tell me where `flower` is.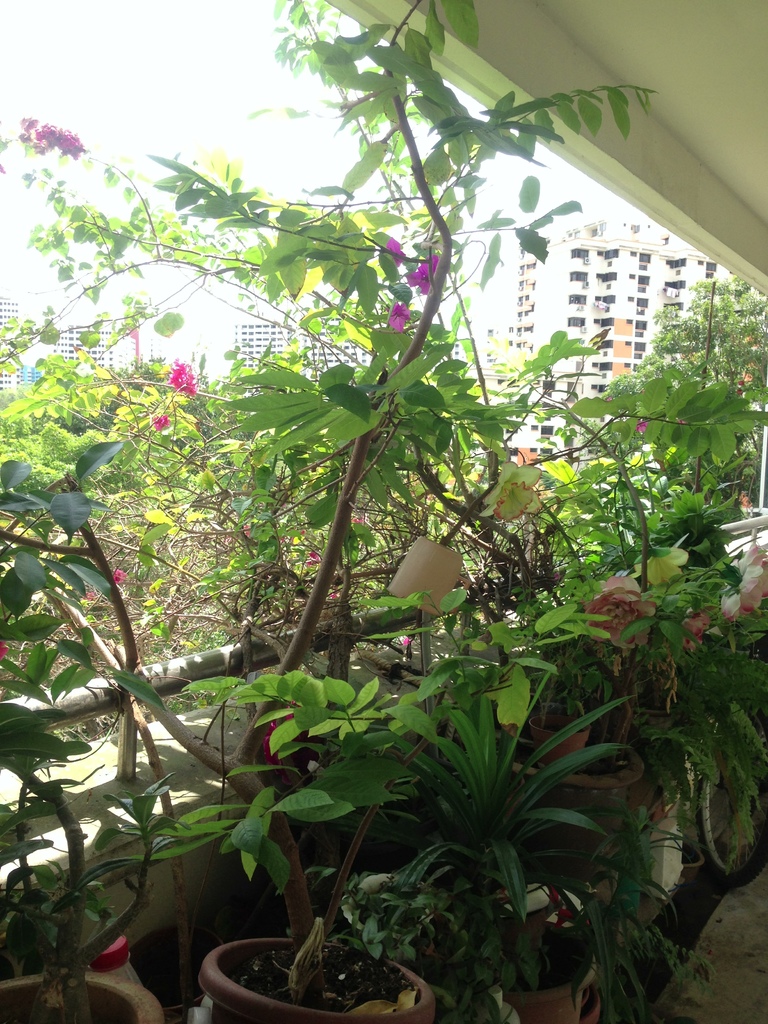
`flower` is at [left=154, top=410, right=172, bottom=433].
